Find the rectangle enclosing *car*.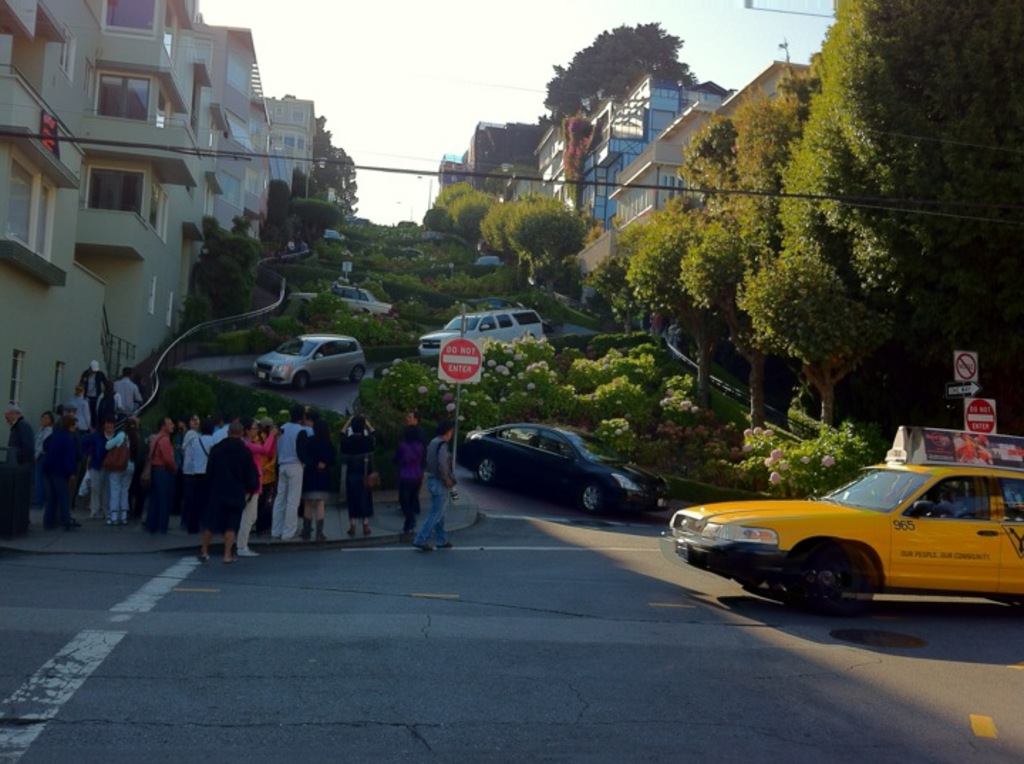
[412, 300, 545, 363].
